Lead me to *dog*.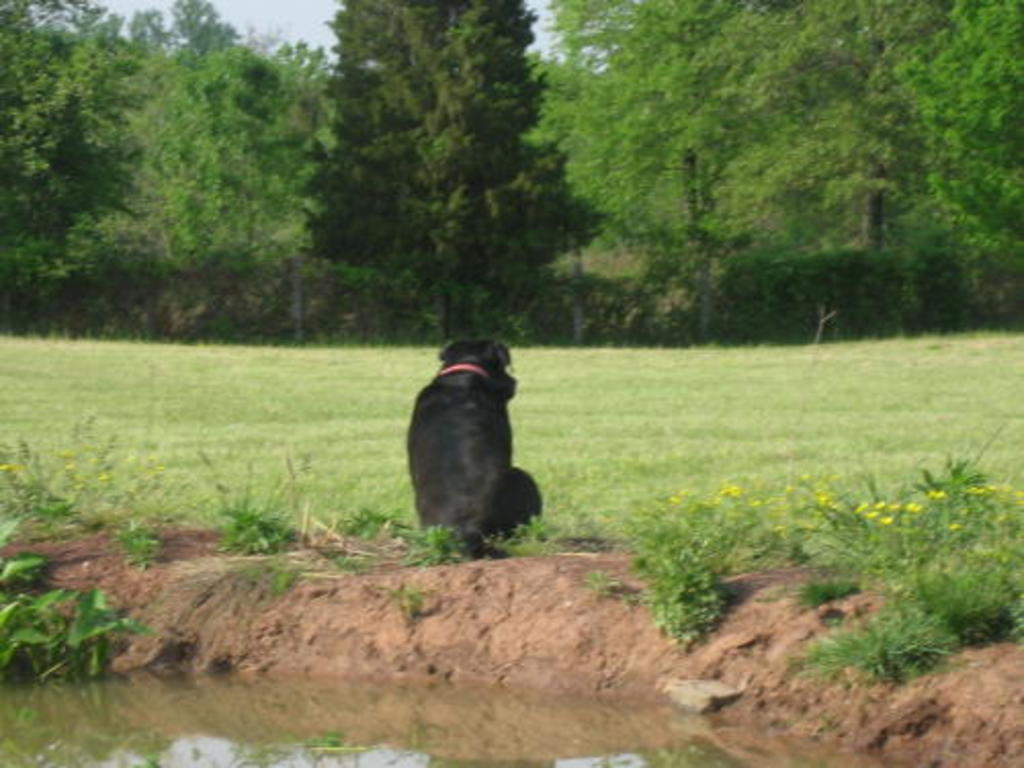
Lead to x1=406 y1=336 x2=543 y2=557.
